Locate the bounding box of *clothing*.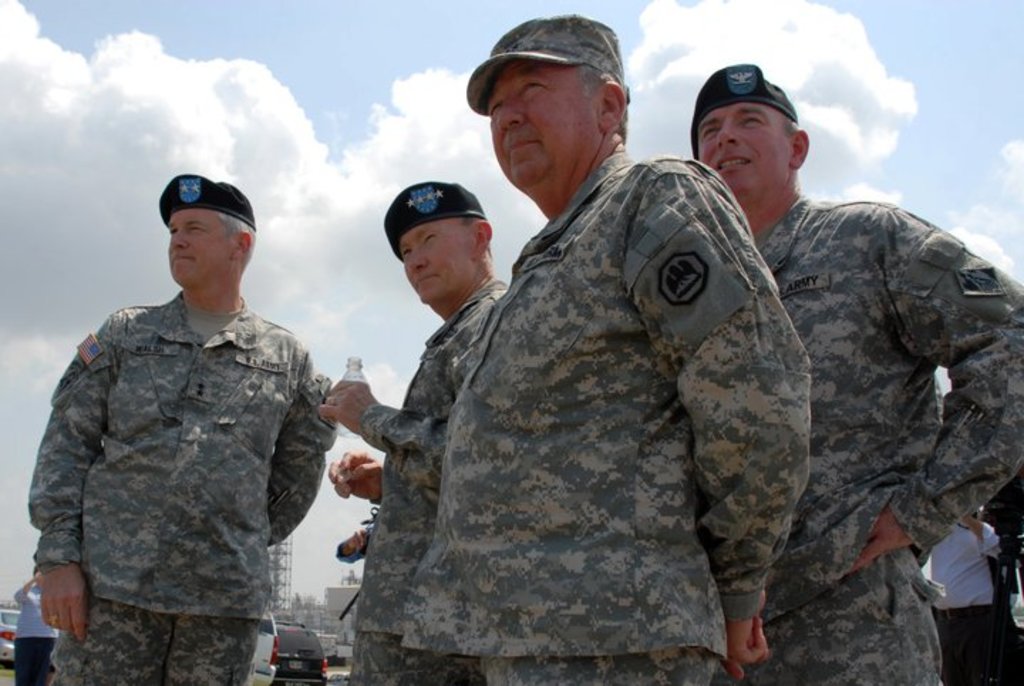
Bounding box: crop(398, 216, 469, 310).
